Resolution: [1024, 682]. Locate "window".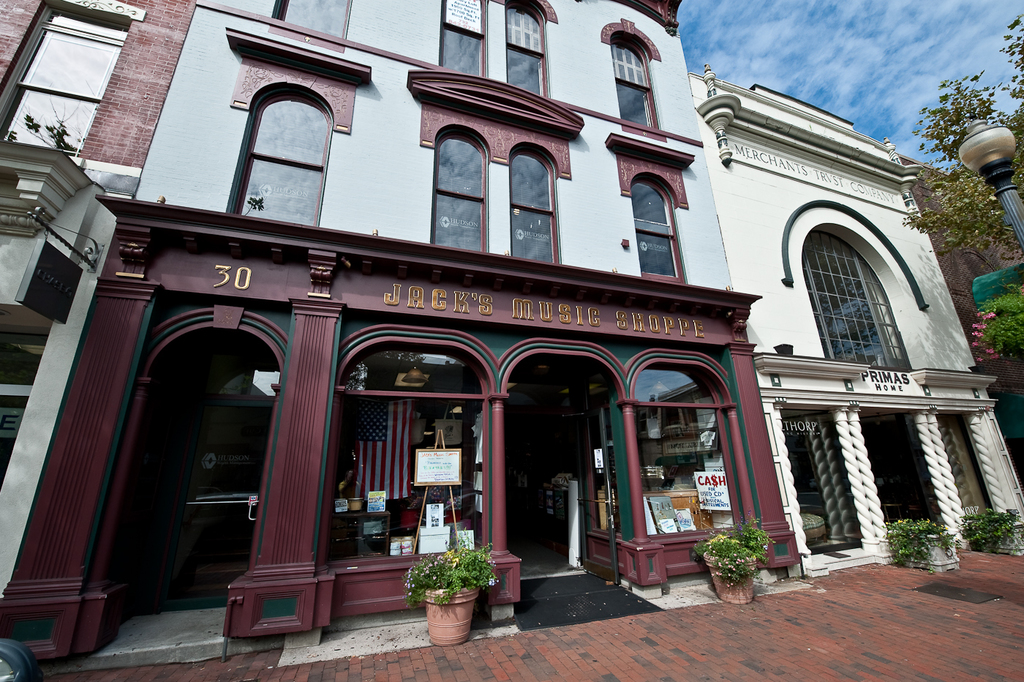
bbox(511, 147, 563, 272).
